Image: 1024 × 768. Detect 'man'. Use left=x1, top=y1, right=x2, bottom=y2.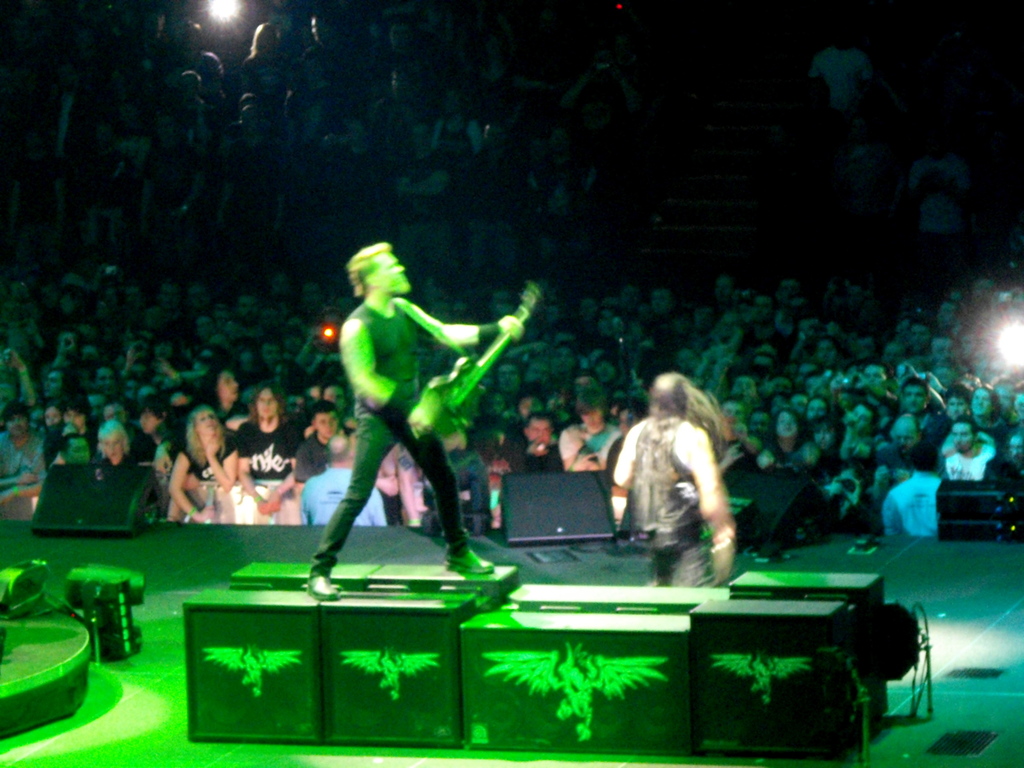
left=303, top=252, right=552, bottom=566.
